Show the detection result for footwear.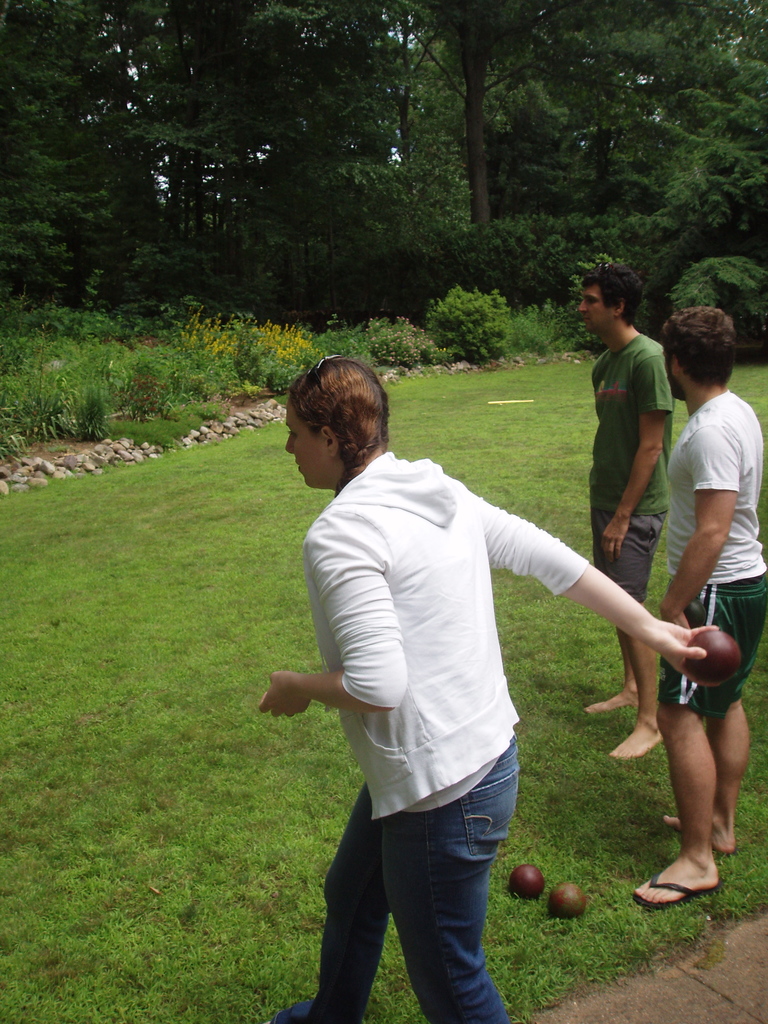
630 873 719 908.
